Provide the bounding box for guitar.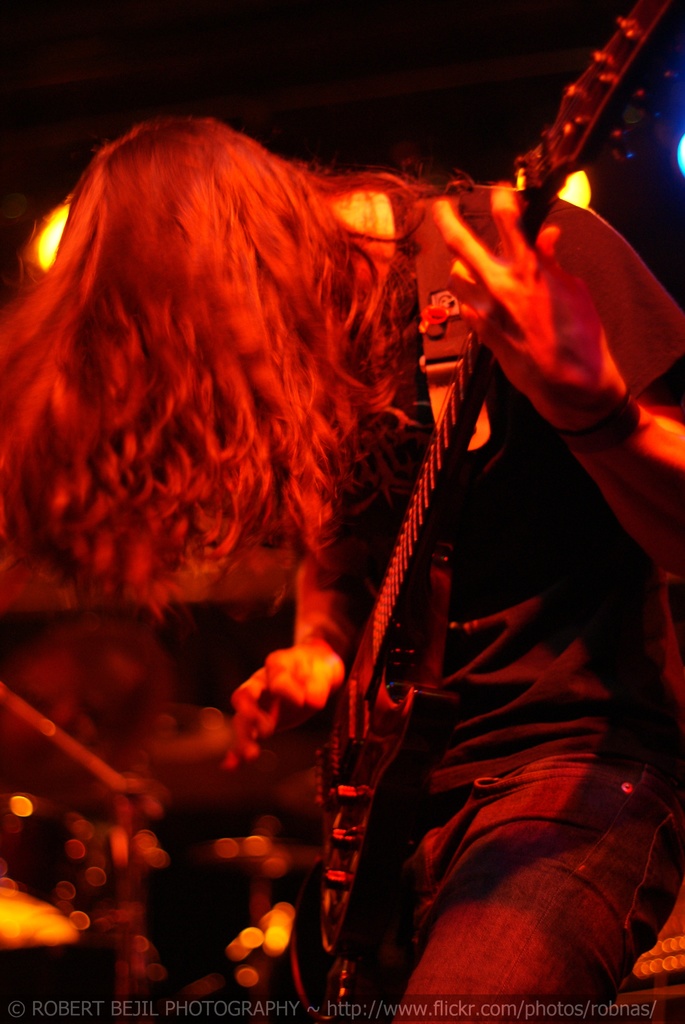
<region>303, 0, 684, 964</region>.
